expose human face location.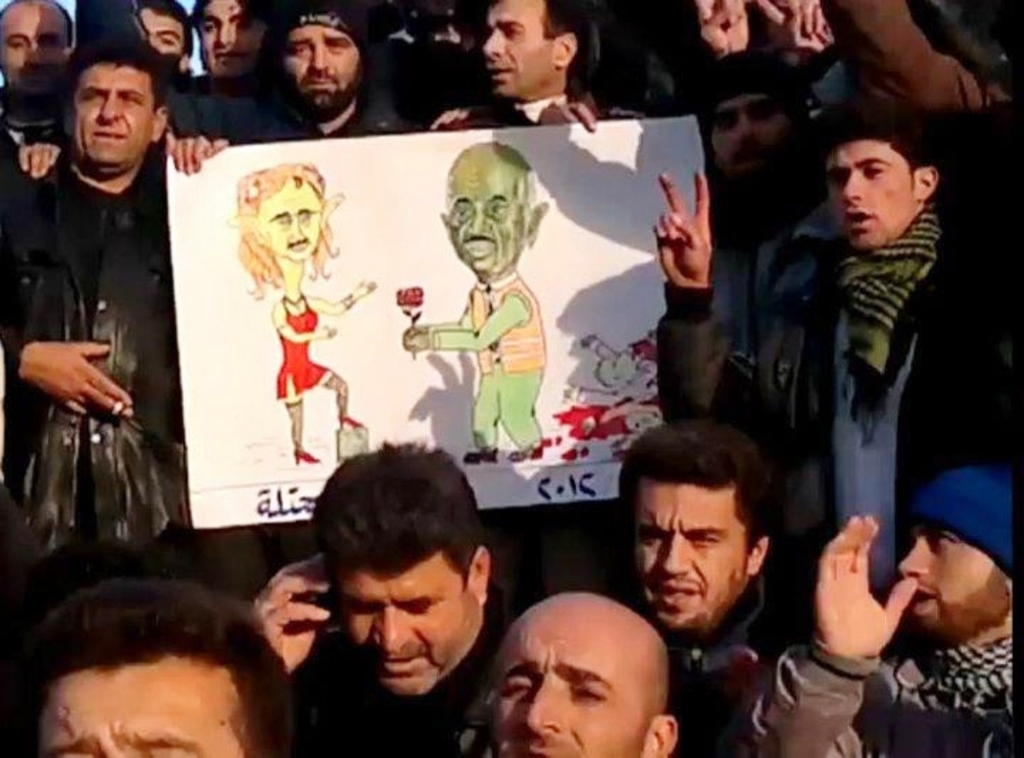
Exposed at left=259, top=181, right=324, bottom=259.
